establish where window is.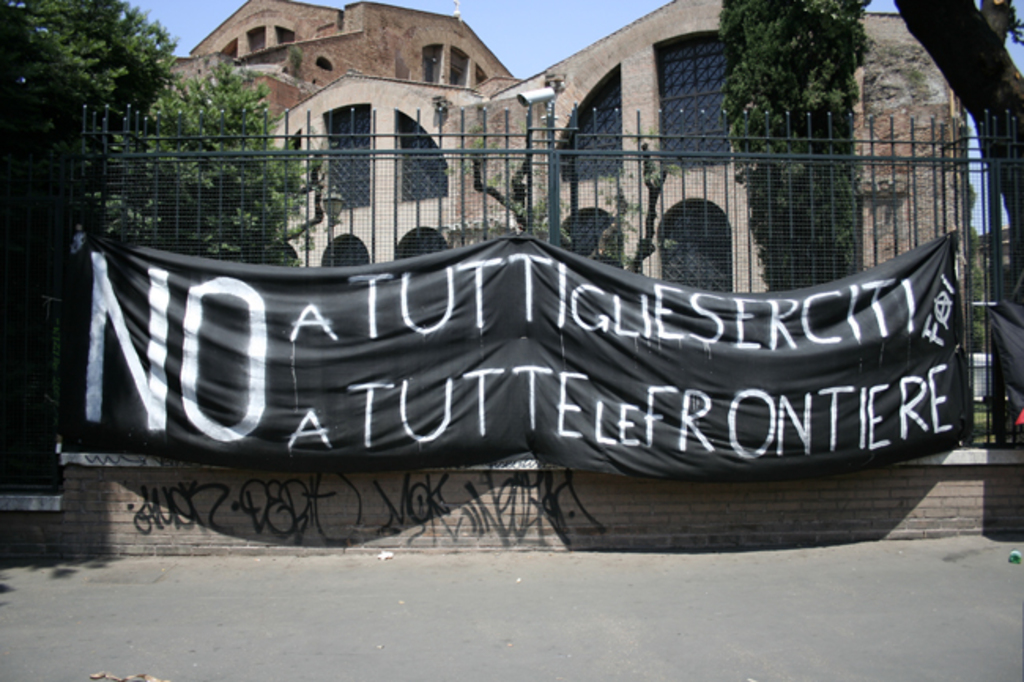
Established at 644, 197, 736, 299.
